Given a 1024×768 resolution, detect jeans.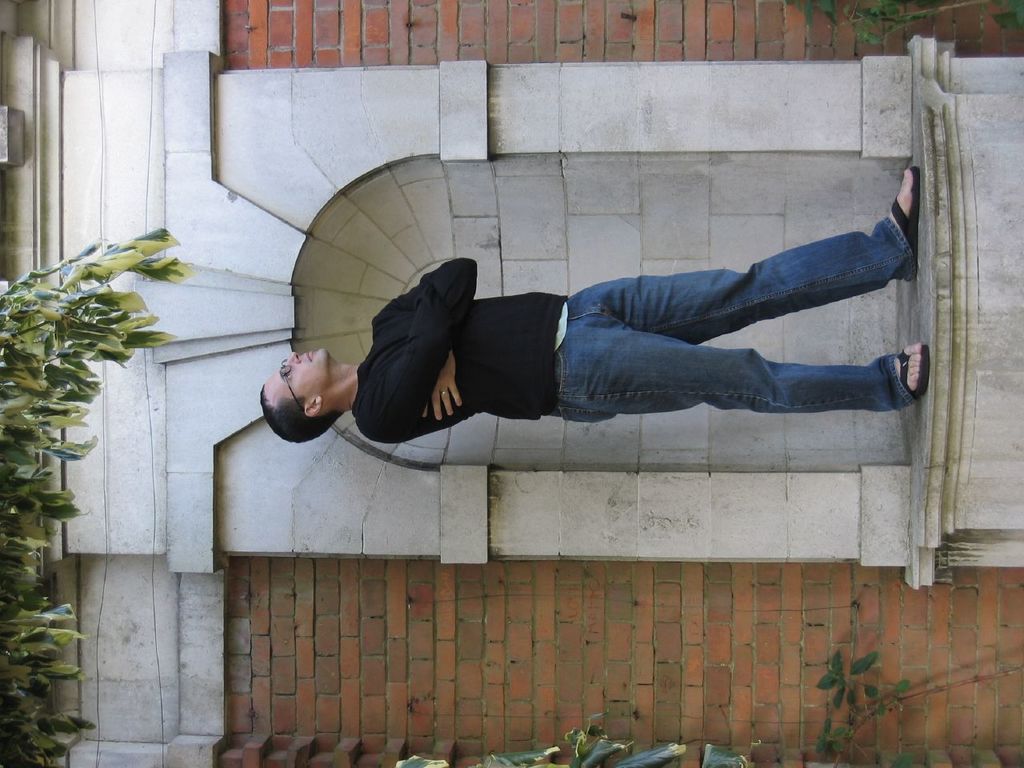
x1=476, y1=223, x2=929, y2=440.
